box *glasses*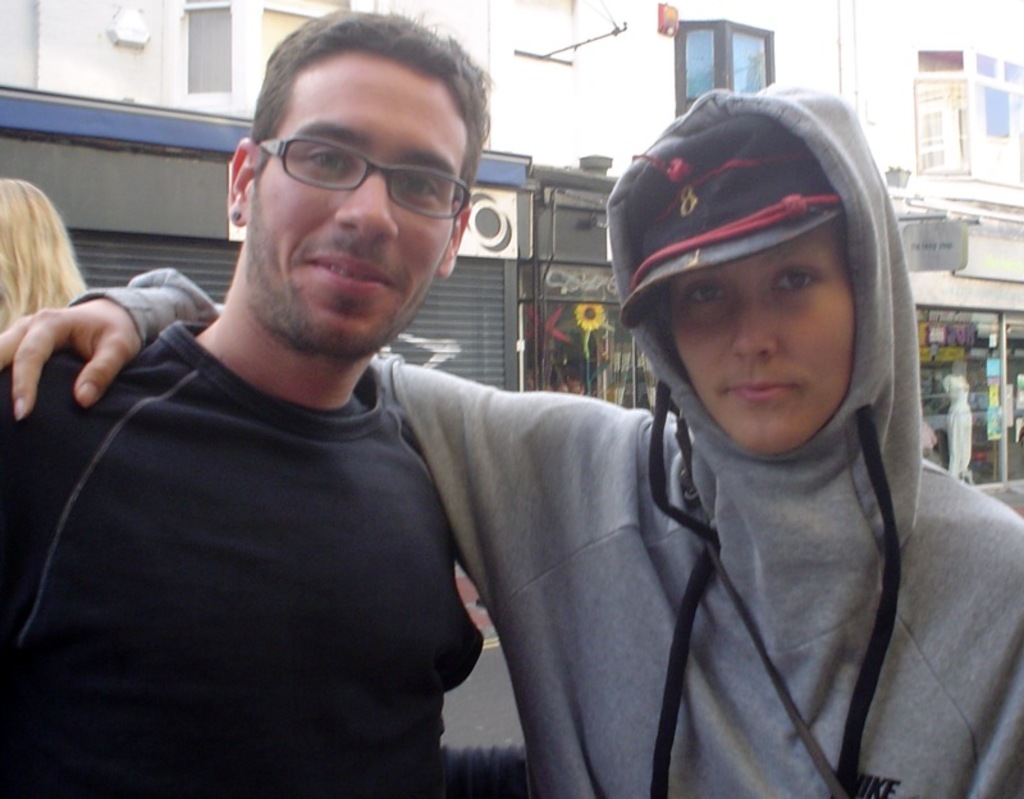
Rect(236, 119, 476, 207)
